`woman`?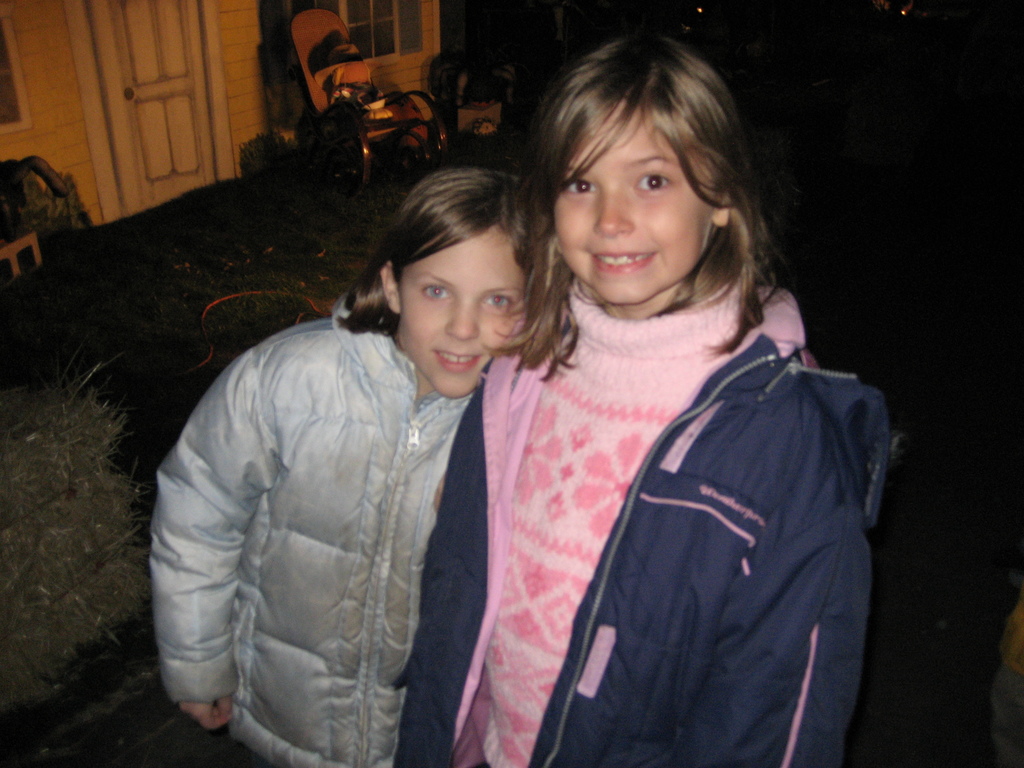
detection(426, 53, 902, 757)
